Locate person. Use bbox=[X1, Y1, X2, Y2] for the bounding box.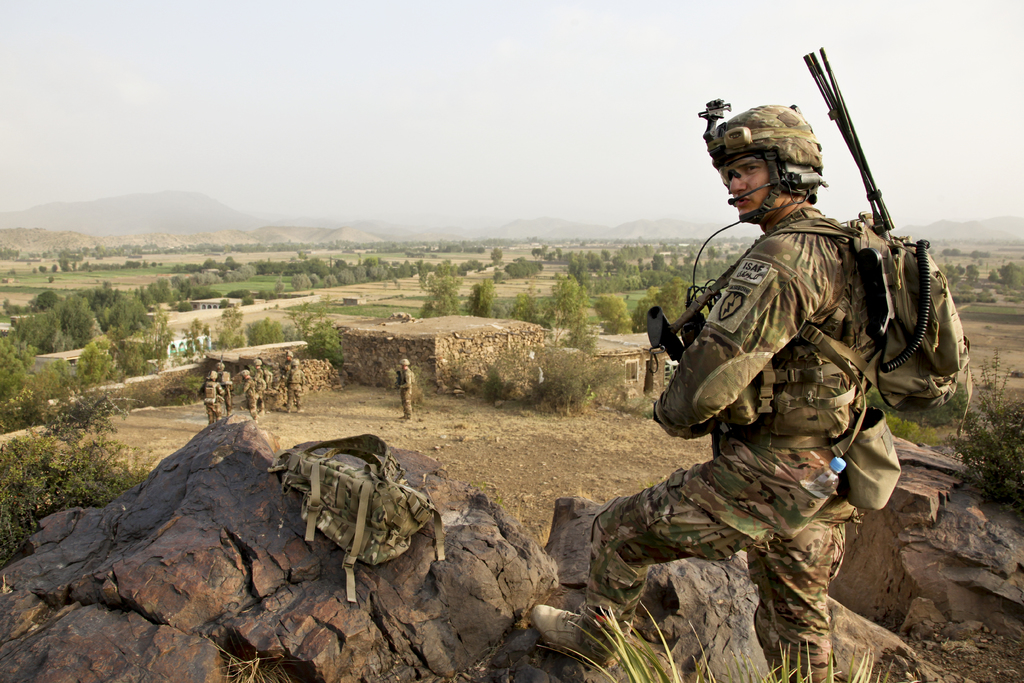
bbox=[685, 107, 950, 563].
